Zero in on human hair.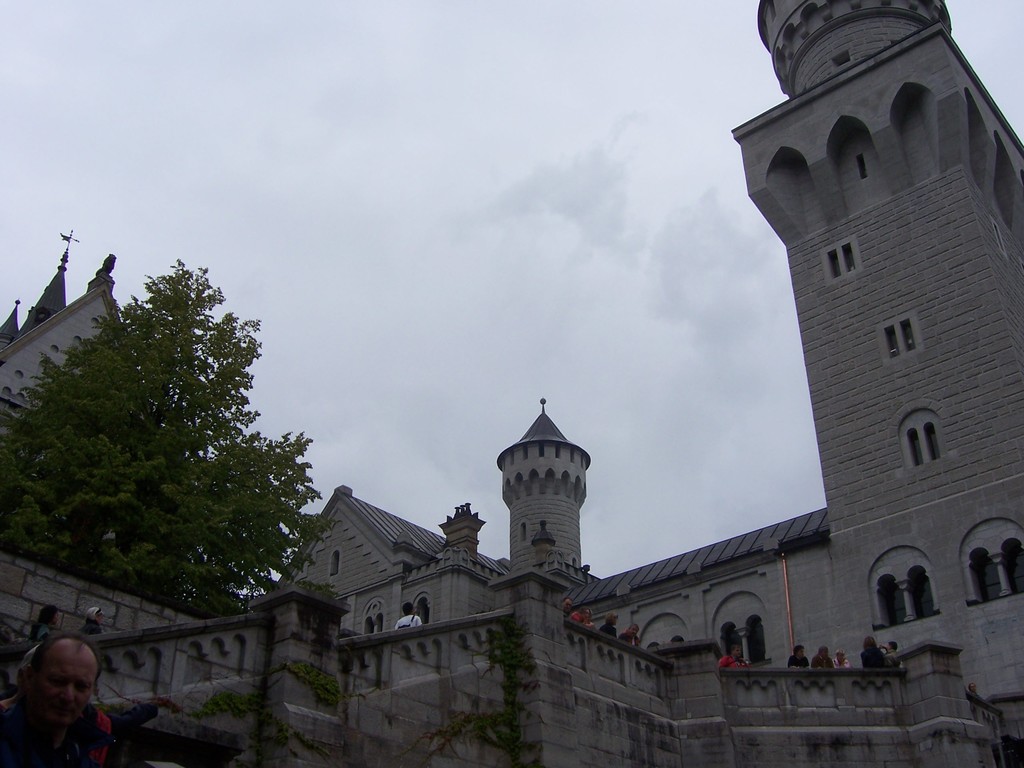
Zeroed in: bbox(84, 604, 100, 623).
